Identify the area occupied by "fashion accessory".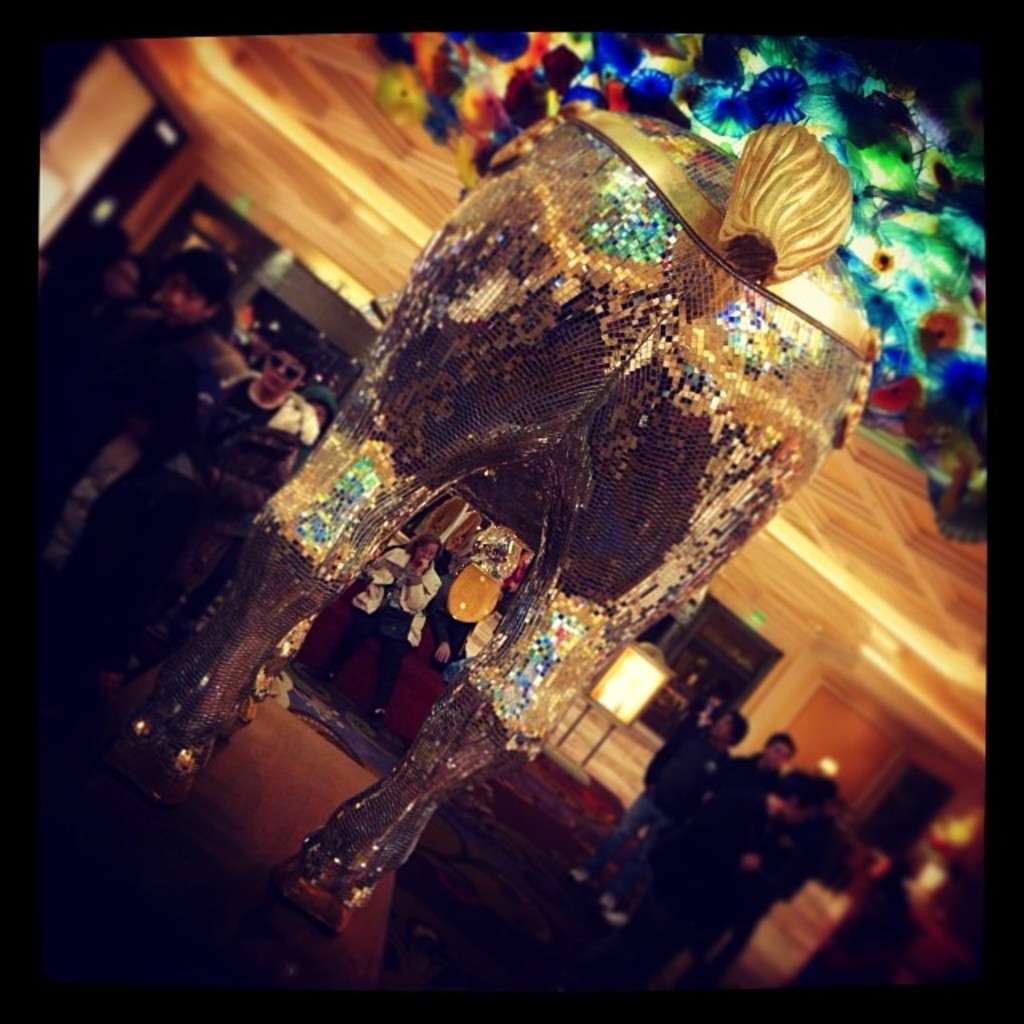
Area: bbox(605, 907, 629, 926).
